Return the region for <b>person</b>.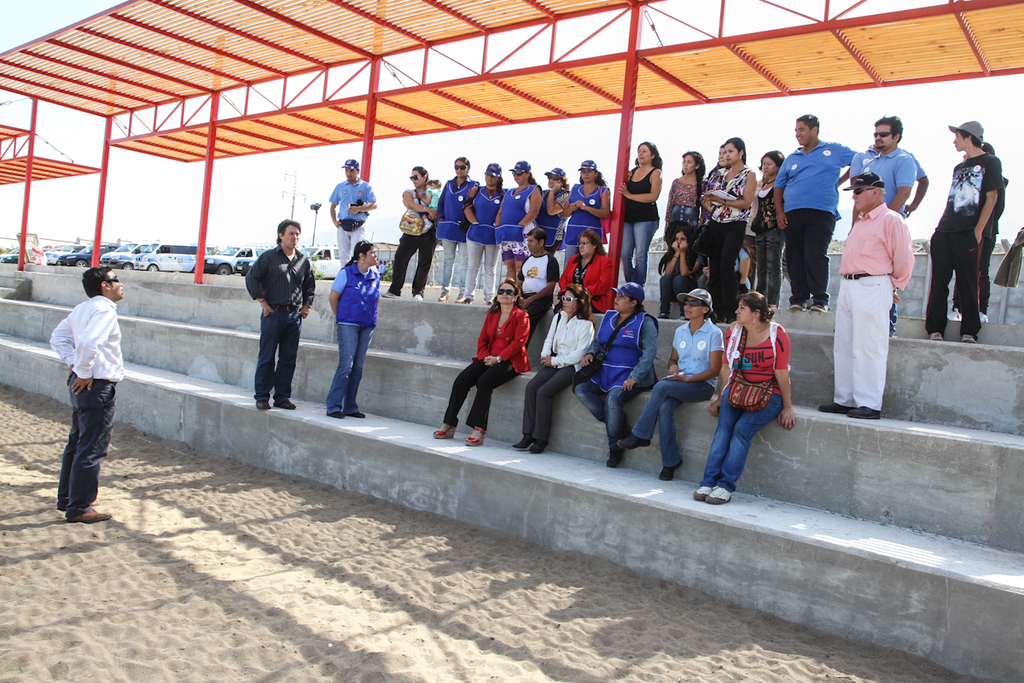
select_region(49, 267, 125, 524).
